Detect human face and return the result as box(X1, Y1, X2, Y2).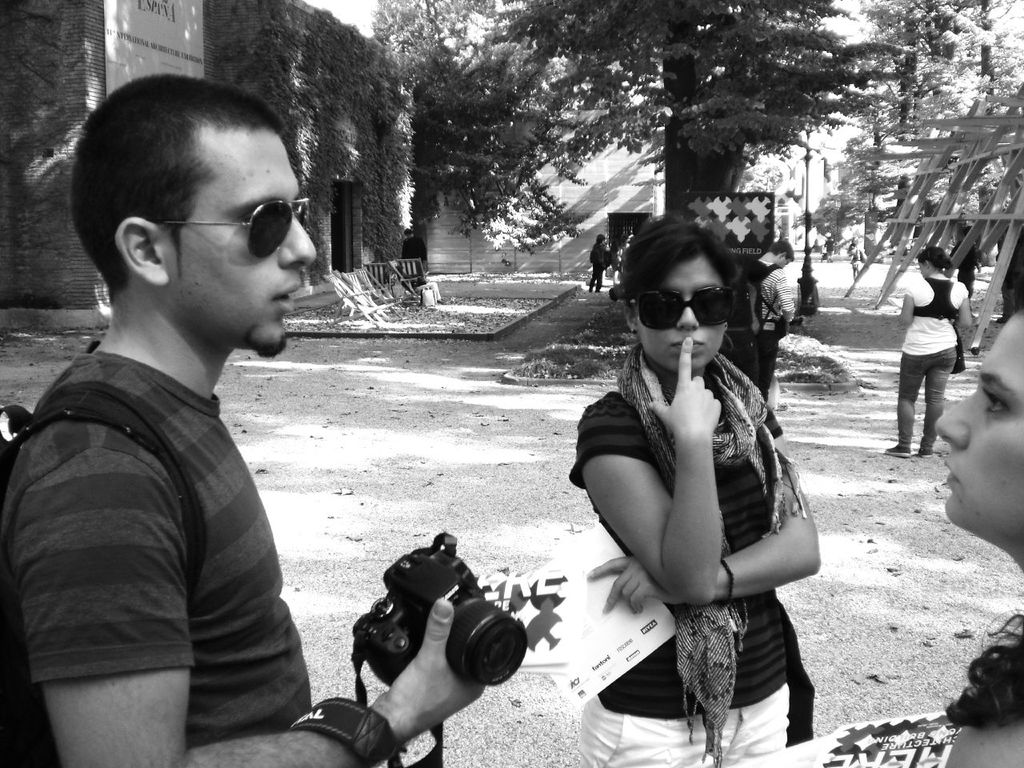
box(935, 314, 1023, 545).
